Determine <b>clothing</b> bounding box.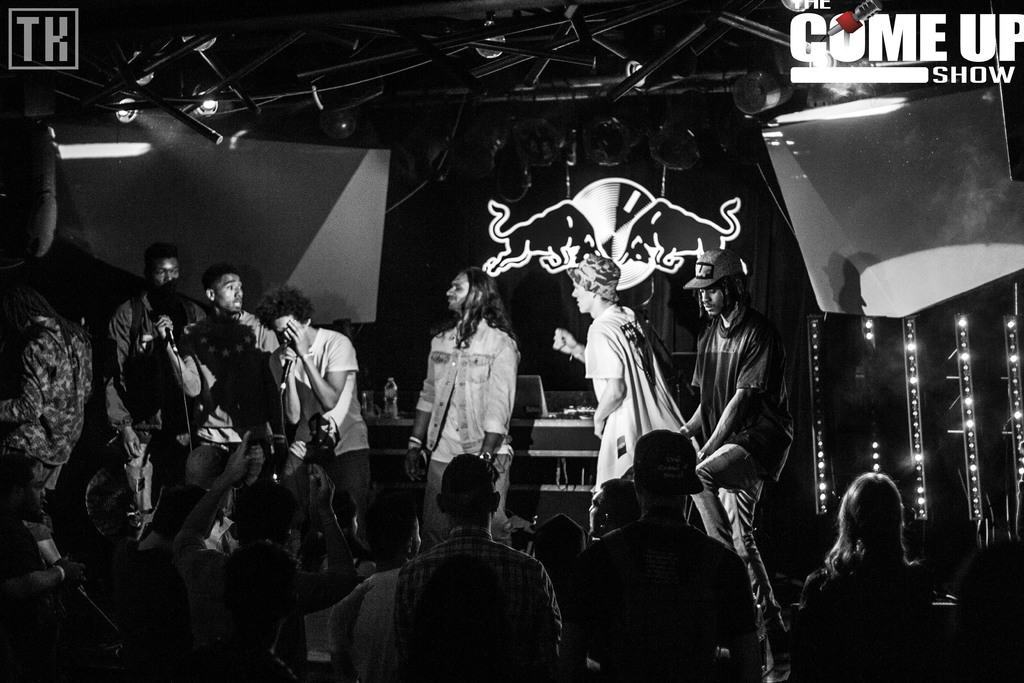
Determined: x1=800, y1=547, x2=934, y2=682.
